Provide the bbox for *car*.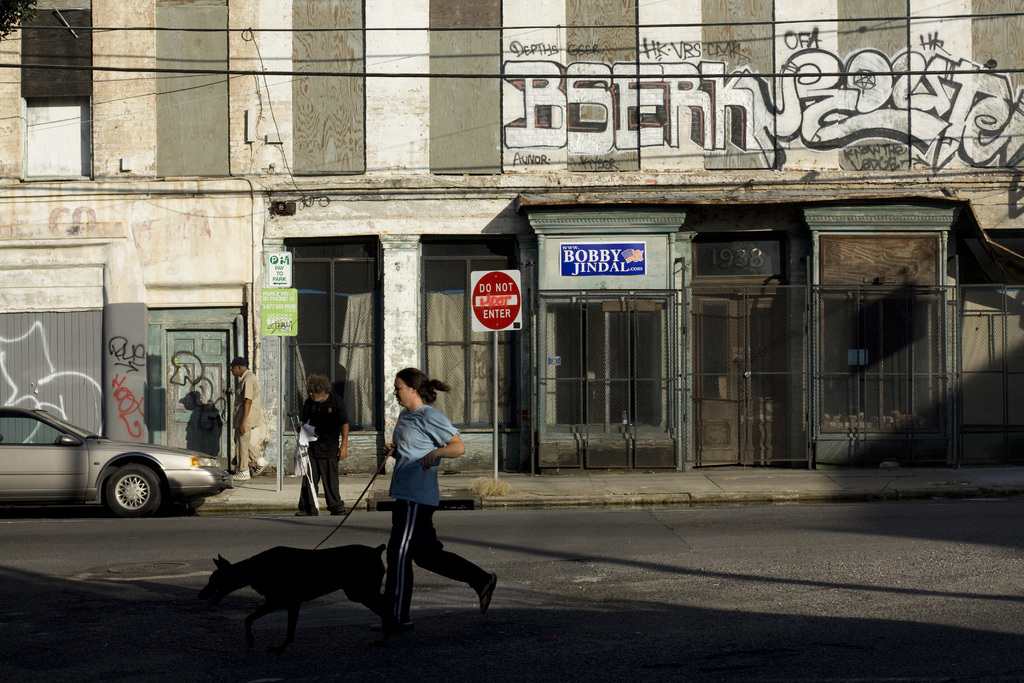
box=[7, 398, 221, 527].
